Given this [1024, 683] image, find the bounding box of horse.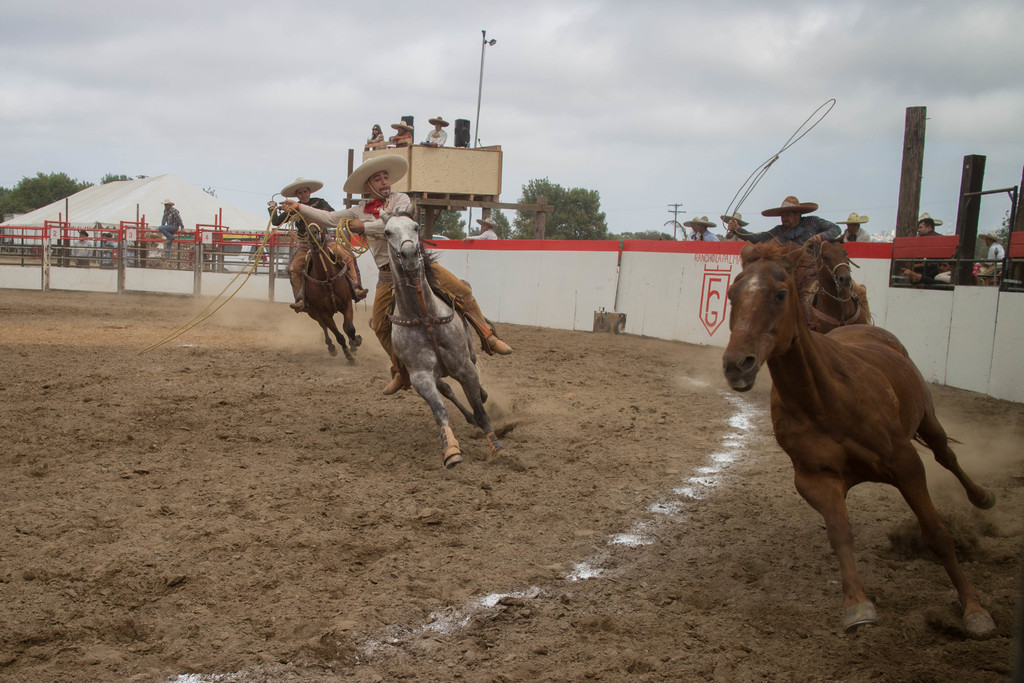
l=375, t=199, r=513, b=471.
